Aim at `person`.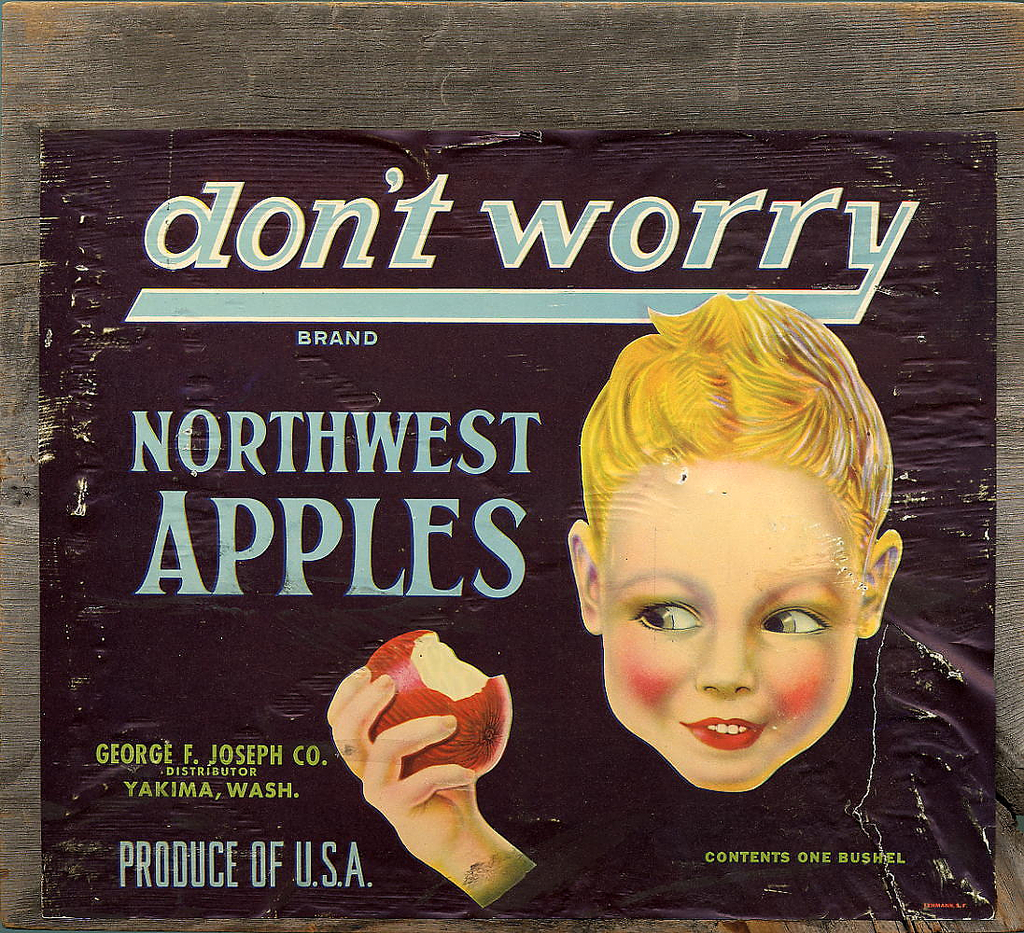
Aimed at 322:295:995:925.
